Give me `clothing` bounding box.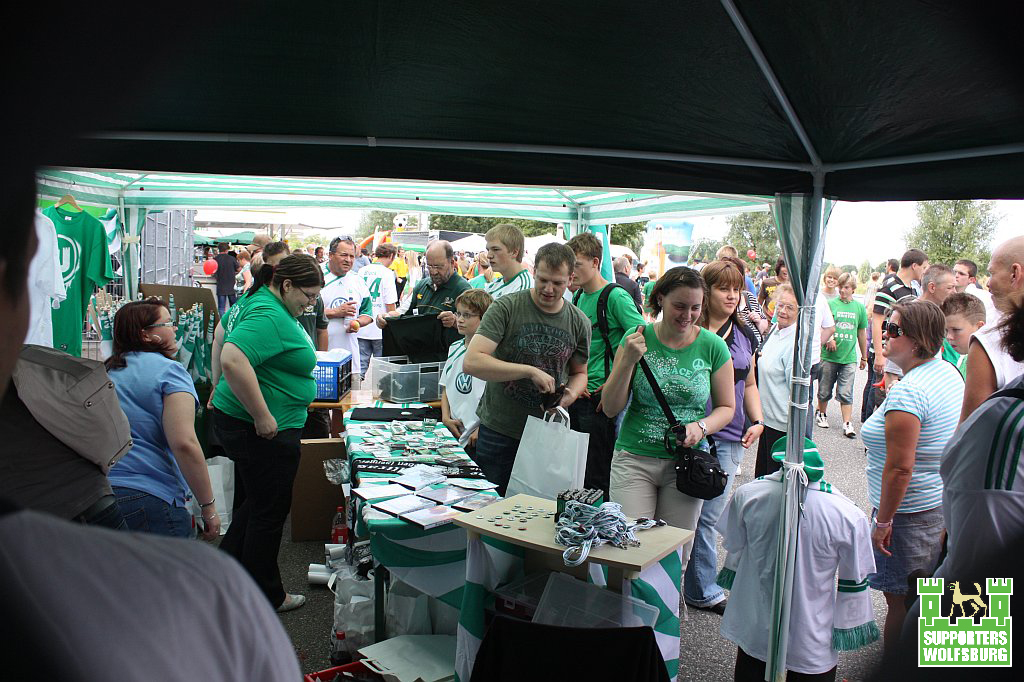
(x1=612, y1=269, x2=642, y2=306).
